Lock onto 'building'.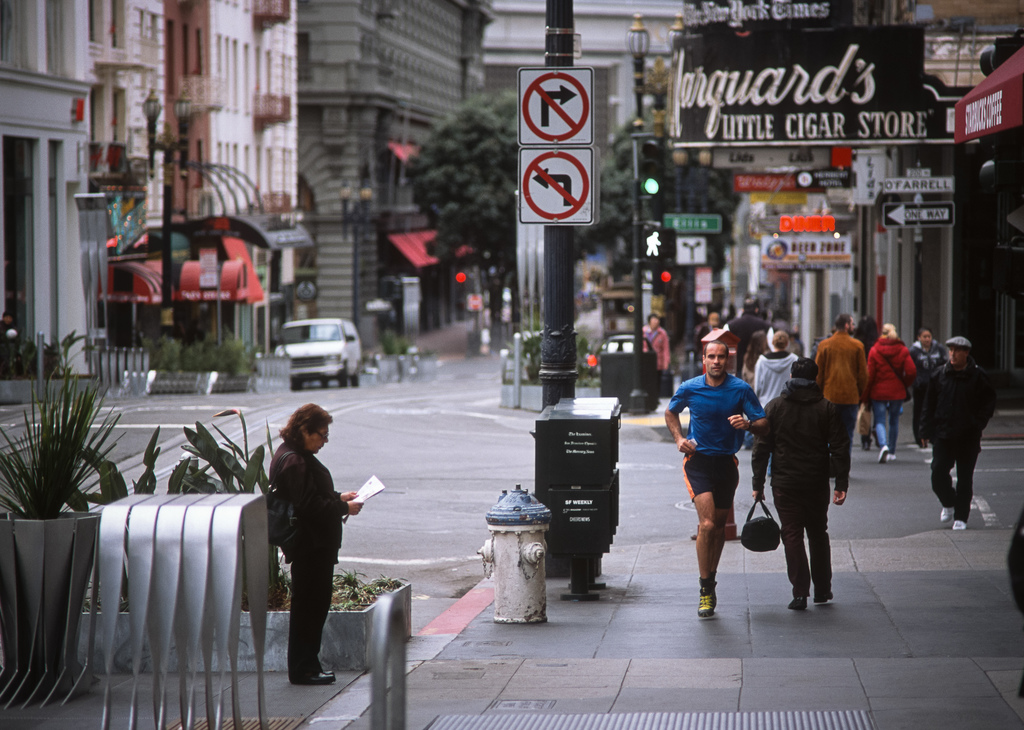
Locked: [0,0,97,402].
